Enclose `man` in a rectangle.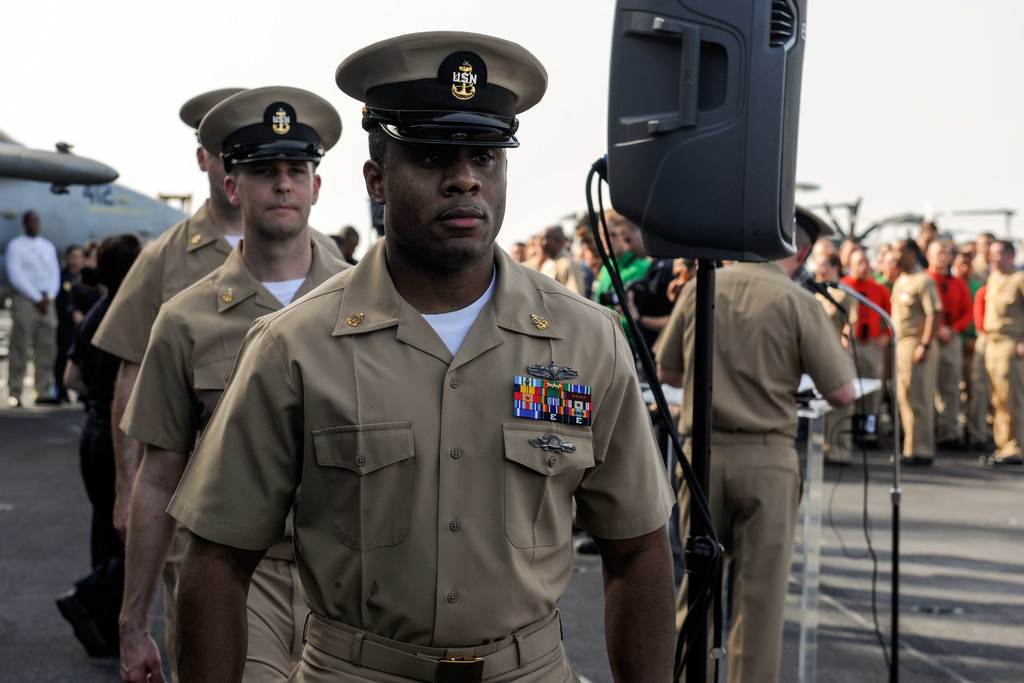
[839, 255, 874, 428].
